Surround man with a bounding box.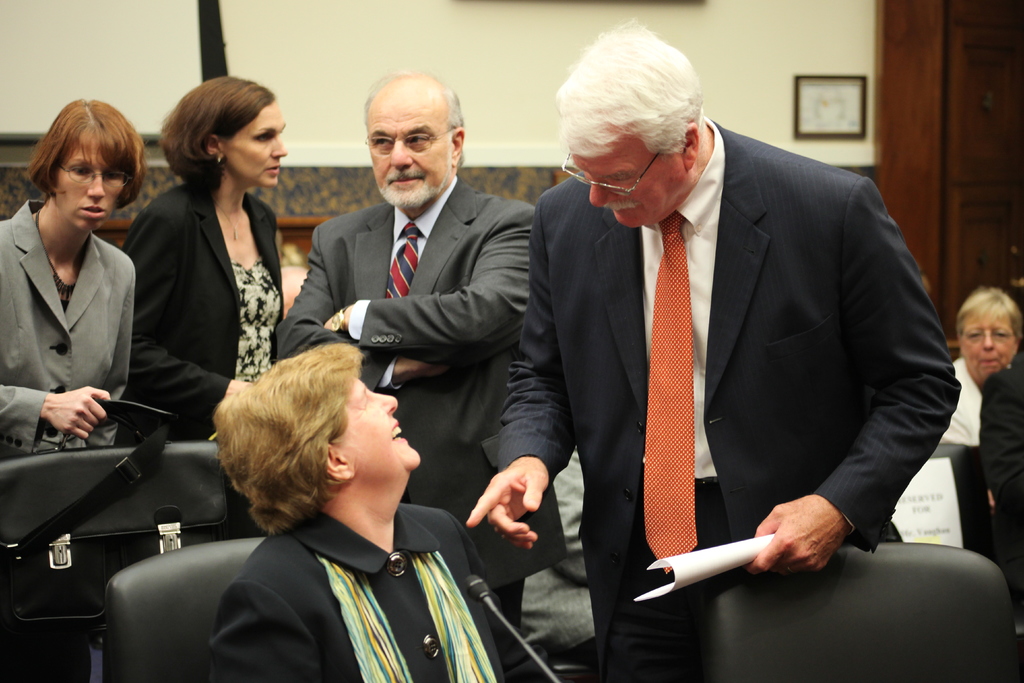
box(513, 19, 963, 658).
